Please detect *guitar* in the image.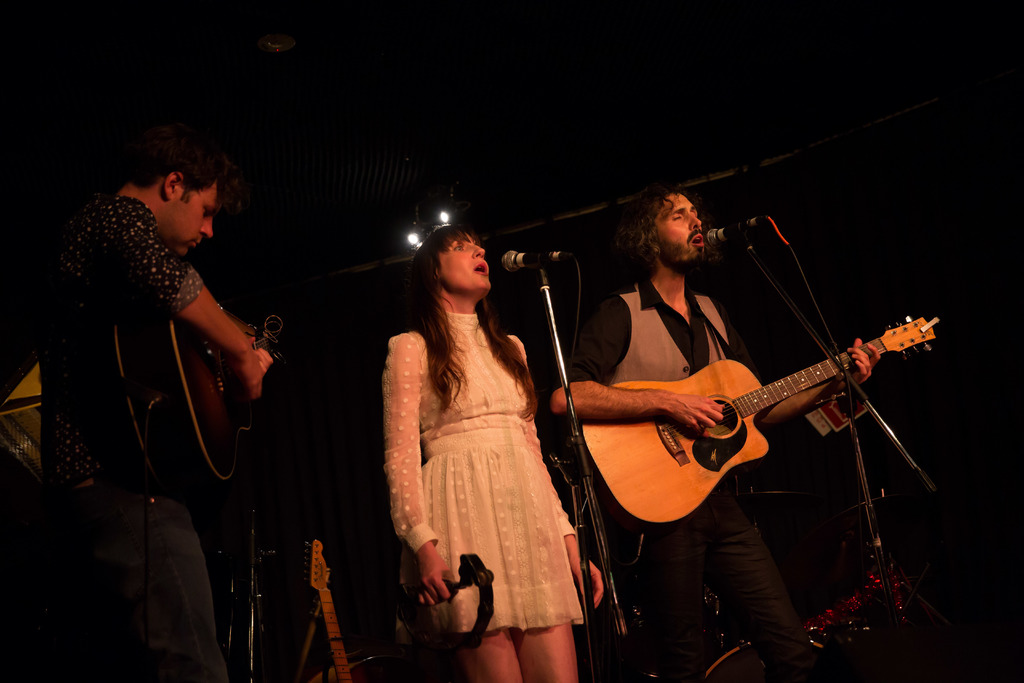
rect(580, 315, 944, 525).
